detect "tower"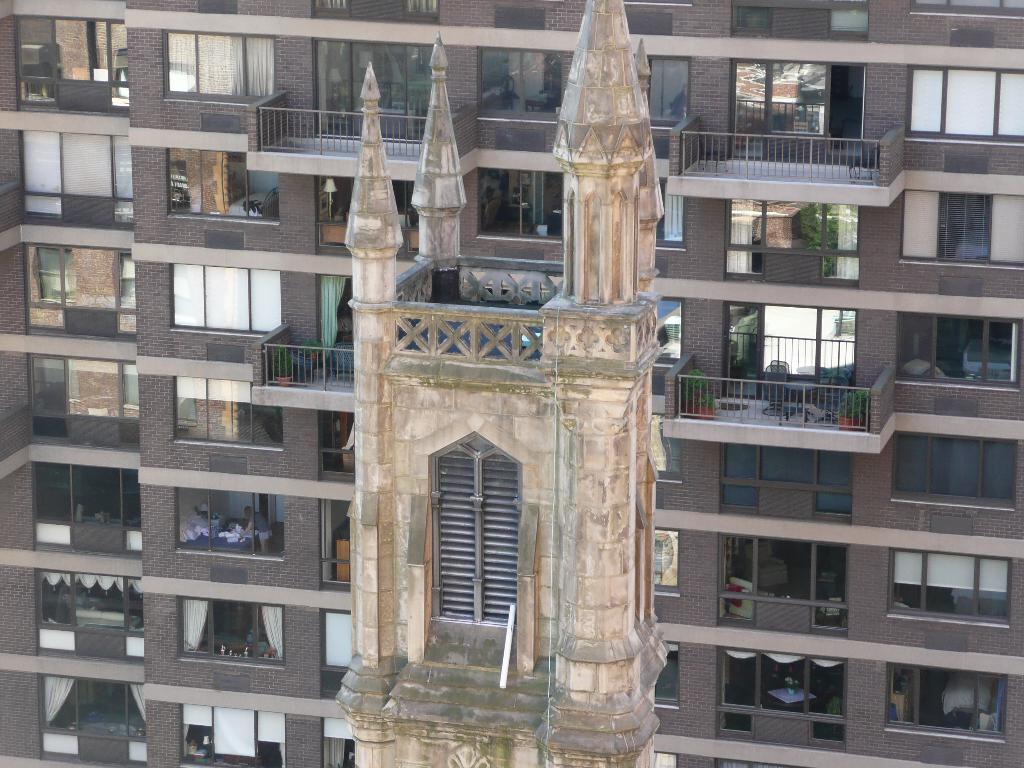
bbox=[335, 0, 669, 767]
